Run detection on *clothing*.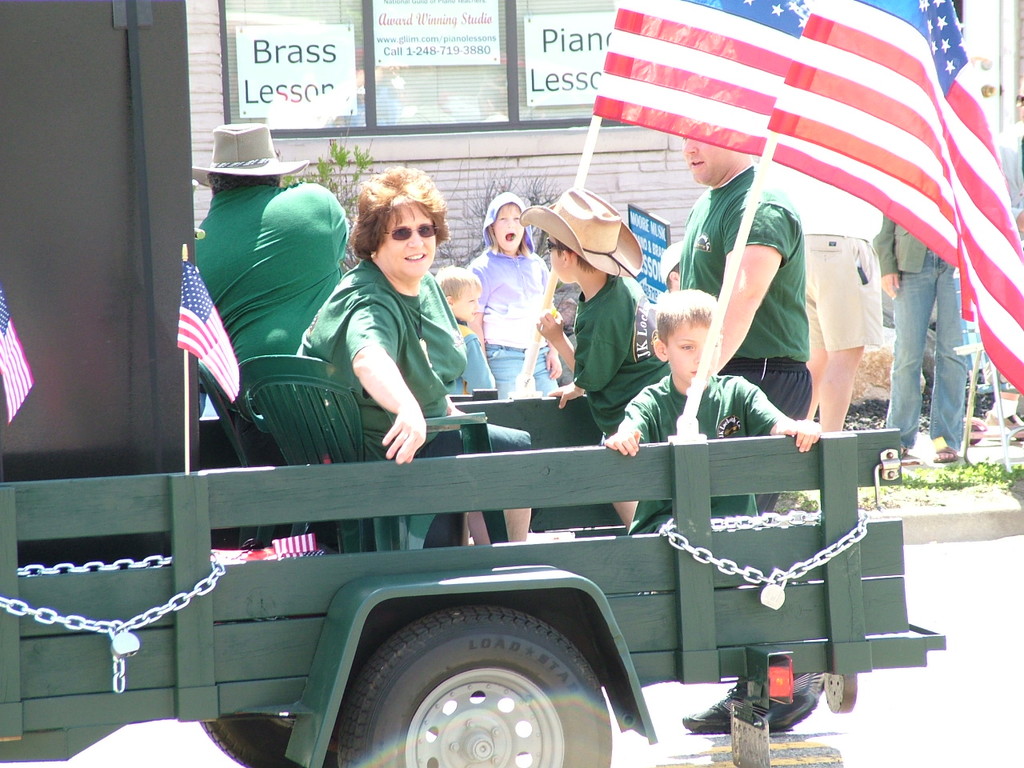
Result: bbox(904, 202, 960, 466).
